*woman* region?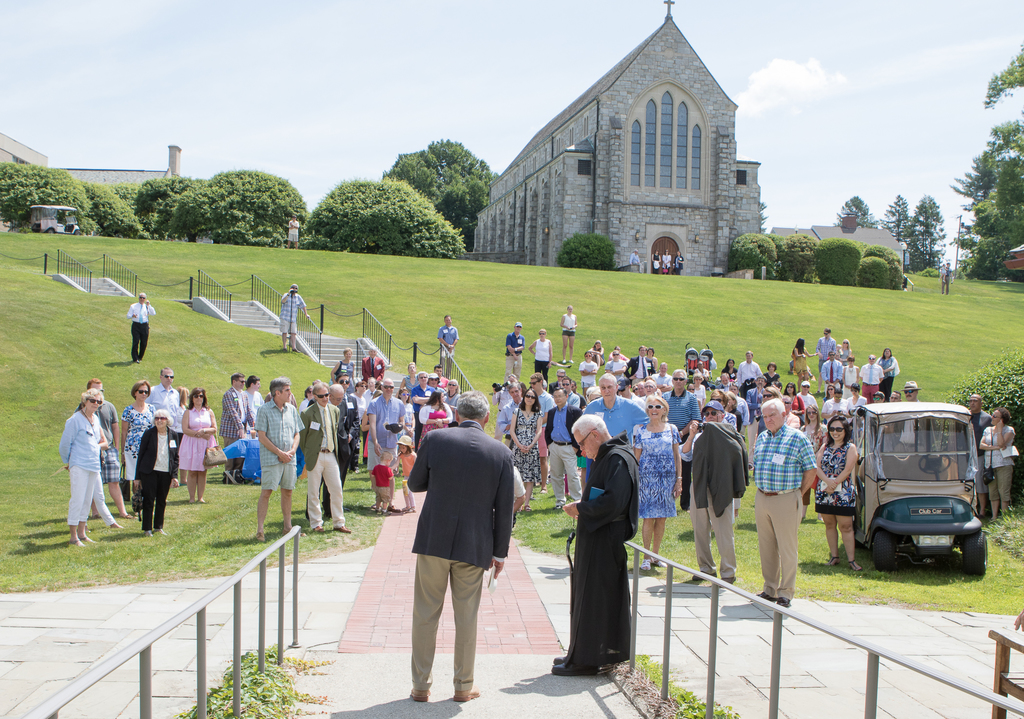
Rect(331, 346, 358, 382)
